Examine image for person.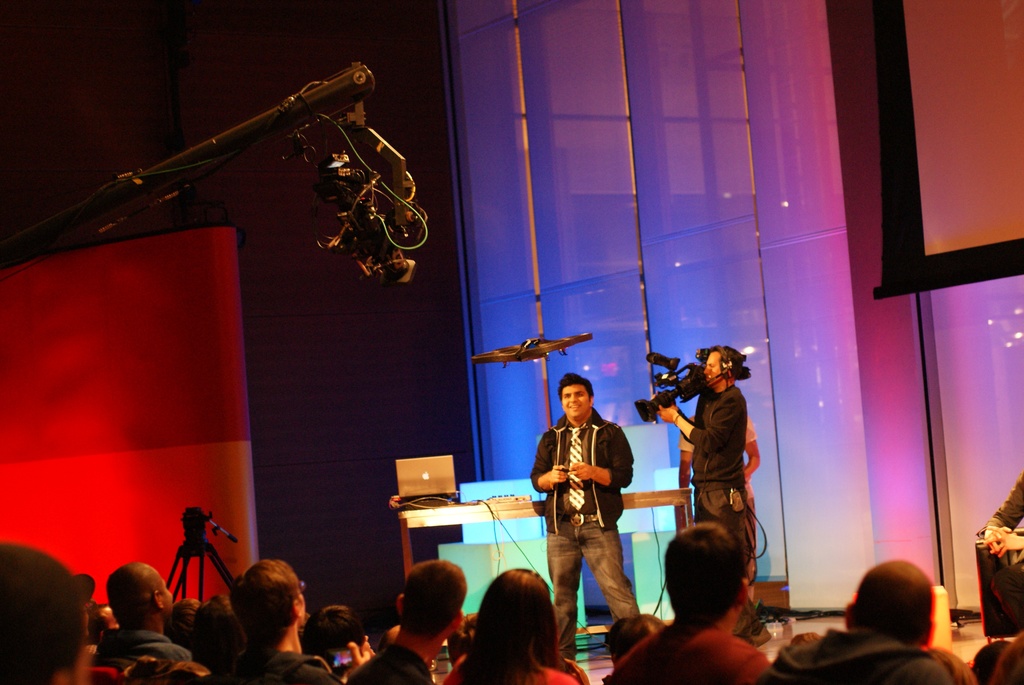
Examination result: <box>966,638,1023,684</box>.
